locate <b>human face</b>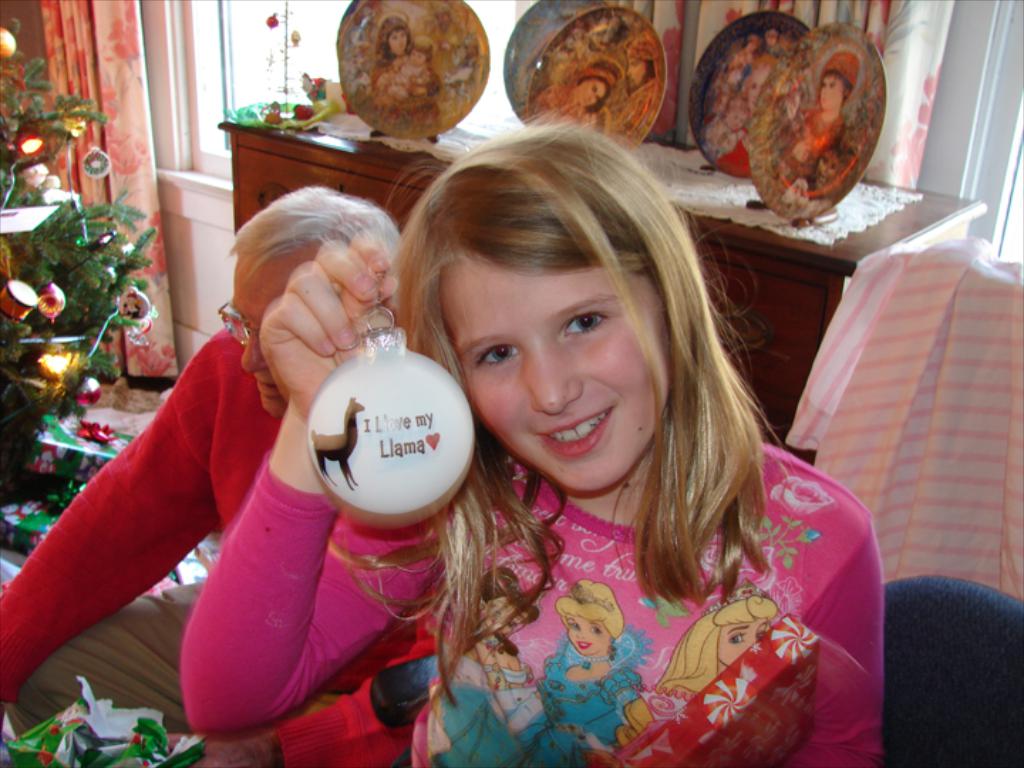
[x1=385, y1=27, x2=407, y2=55]
